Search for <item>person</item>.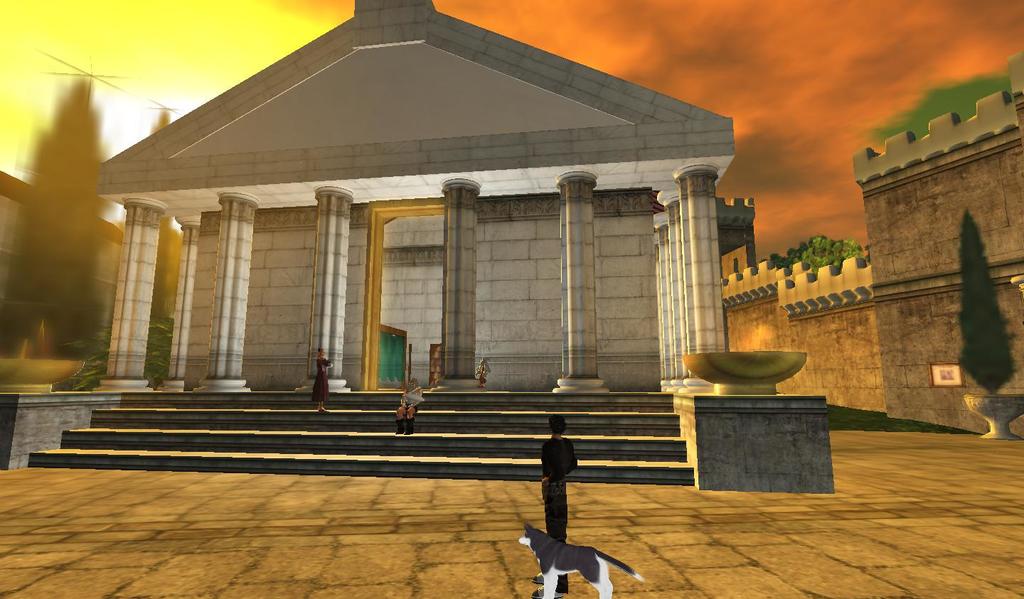
Found at 392/373/425/430.
